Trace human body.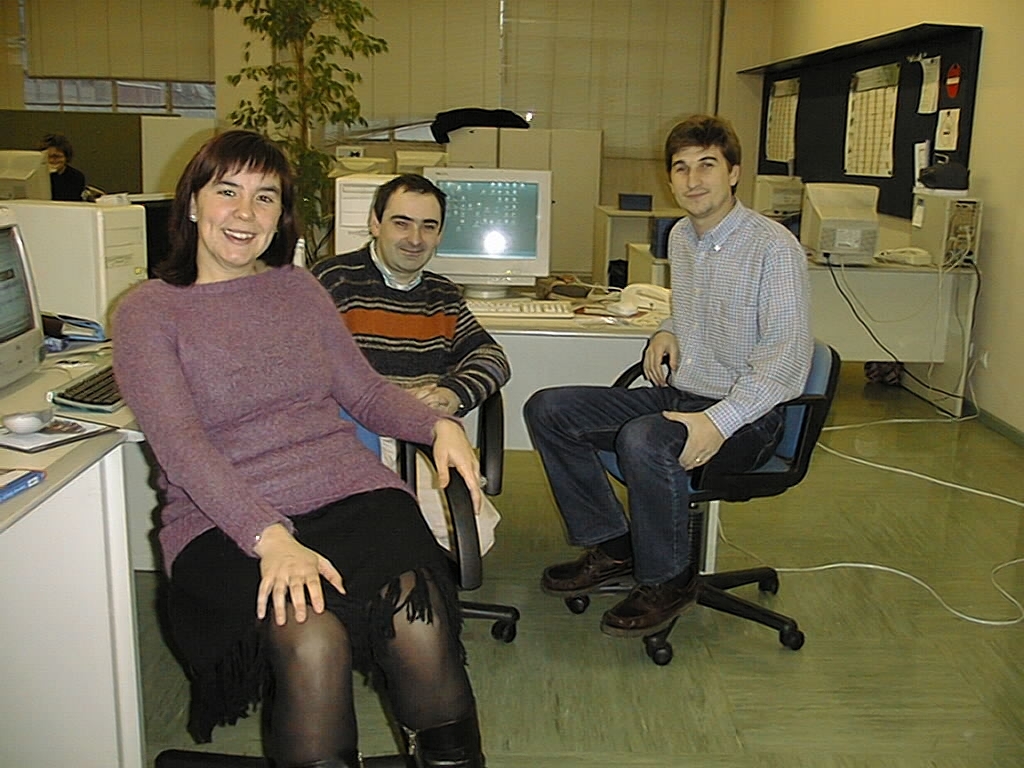
Traced to [521,196,818,639].
